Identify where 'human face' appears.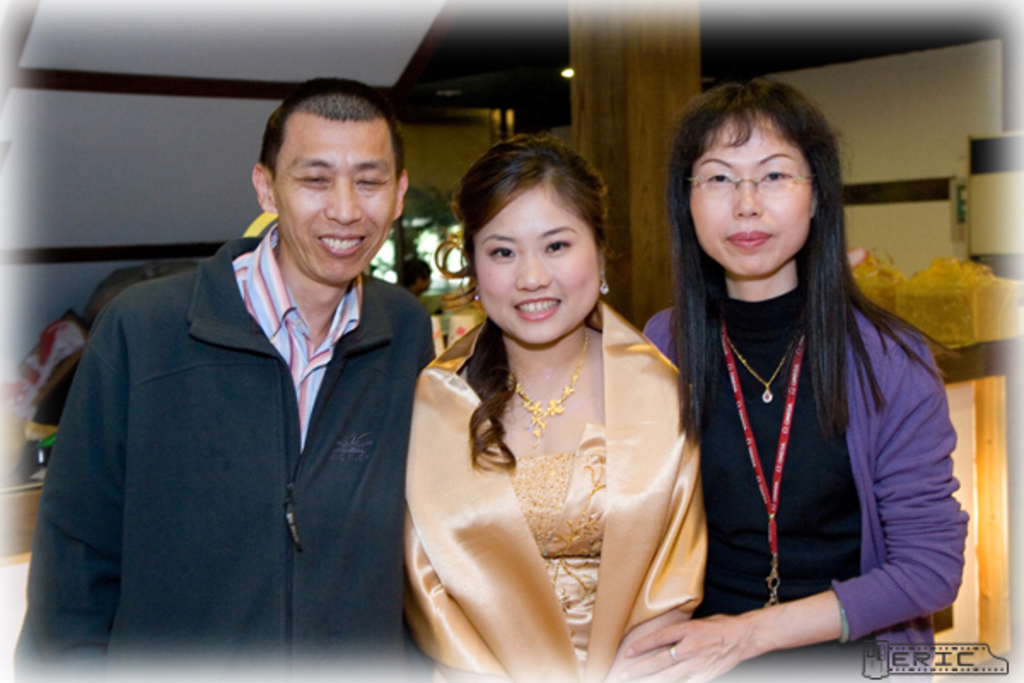
Appears at x1=691 y1=130 x2=811 y2=277.
